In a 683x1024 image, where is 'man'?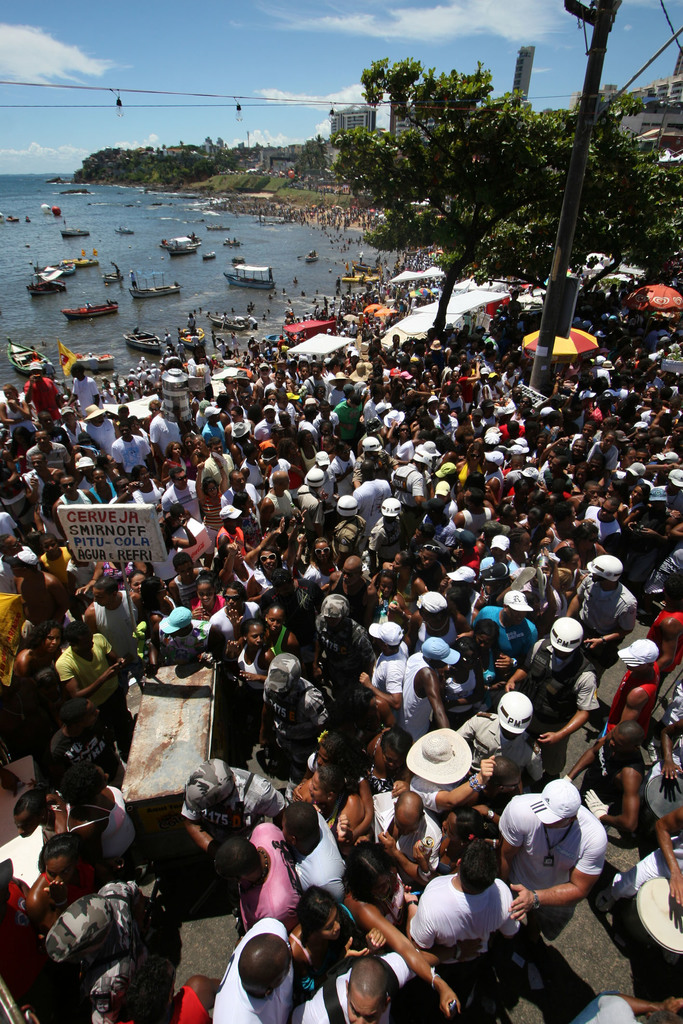
left=502, top=620, right=598, bottom=746.
